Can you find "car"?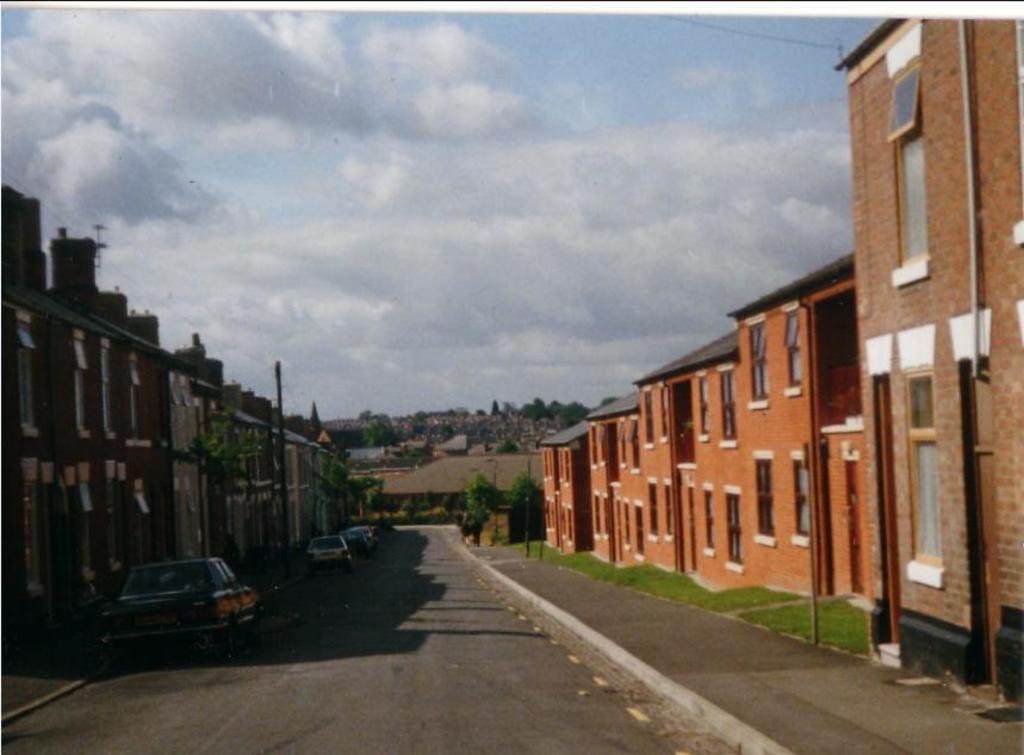
Yes, bounding box: BBox(76, 558, 262, 654).
